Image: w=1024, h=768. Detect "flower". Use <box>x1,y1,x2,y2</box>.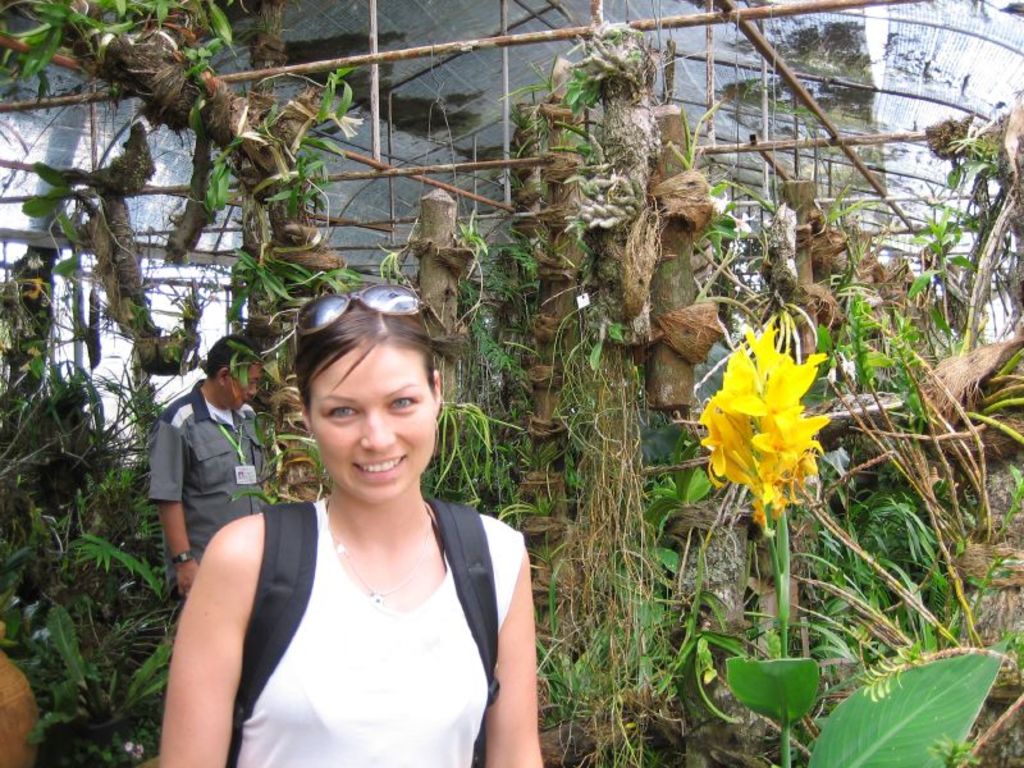
<box>695,317,815,500</box>.
